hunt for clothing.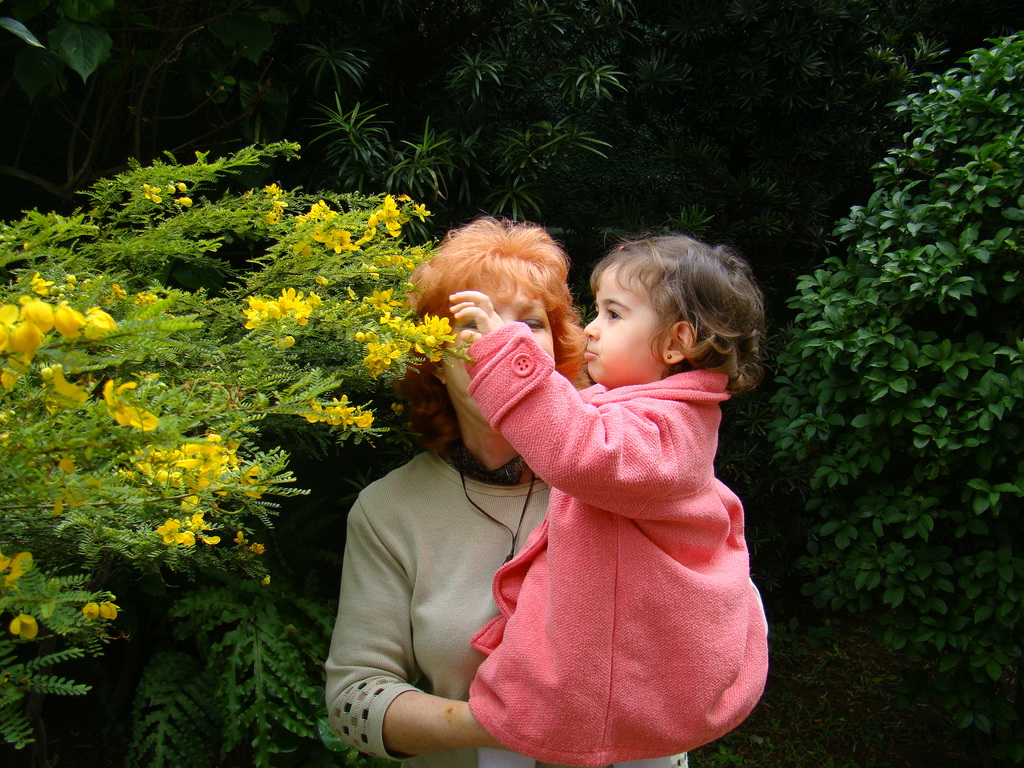
Hunted down at <region>420, 344, 772, 758</region>.
